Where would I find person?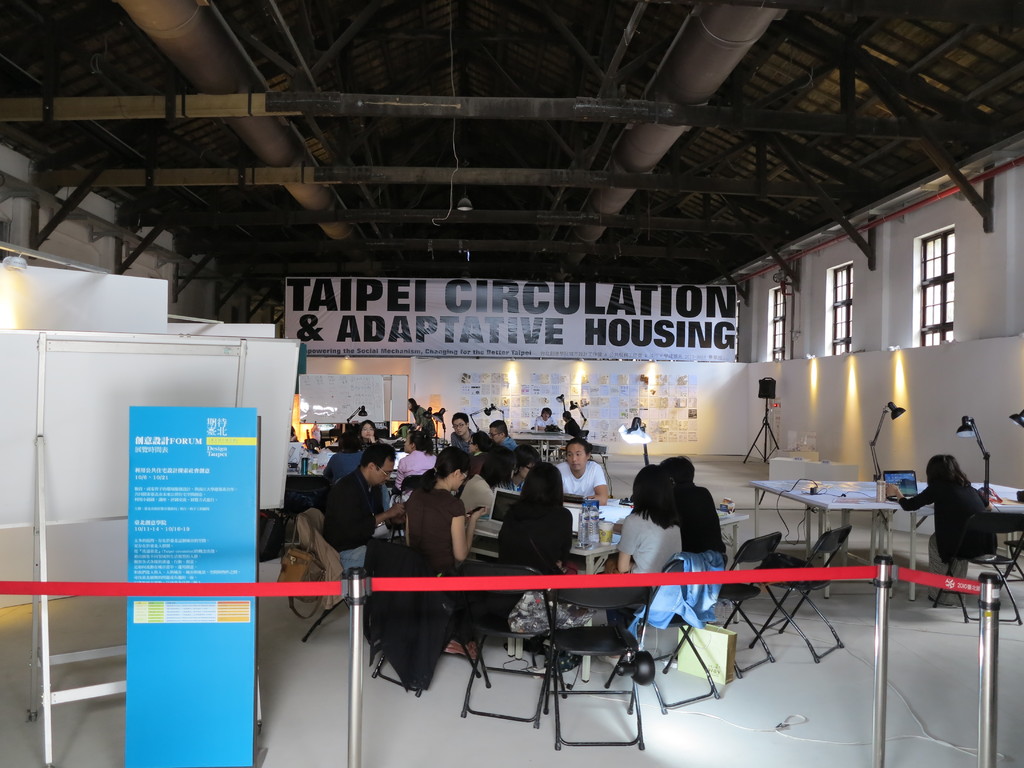
At select_region(321, 431, 380, 490).
